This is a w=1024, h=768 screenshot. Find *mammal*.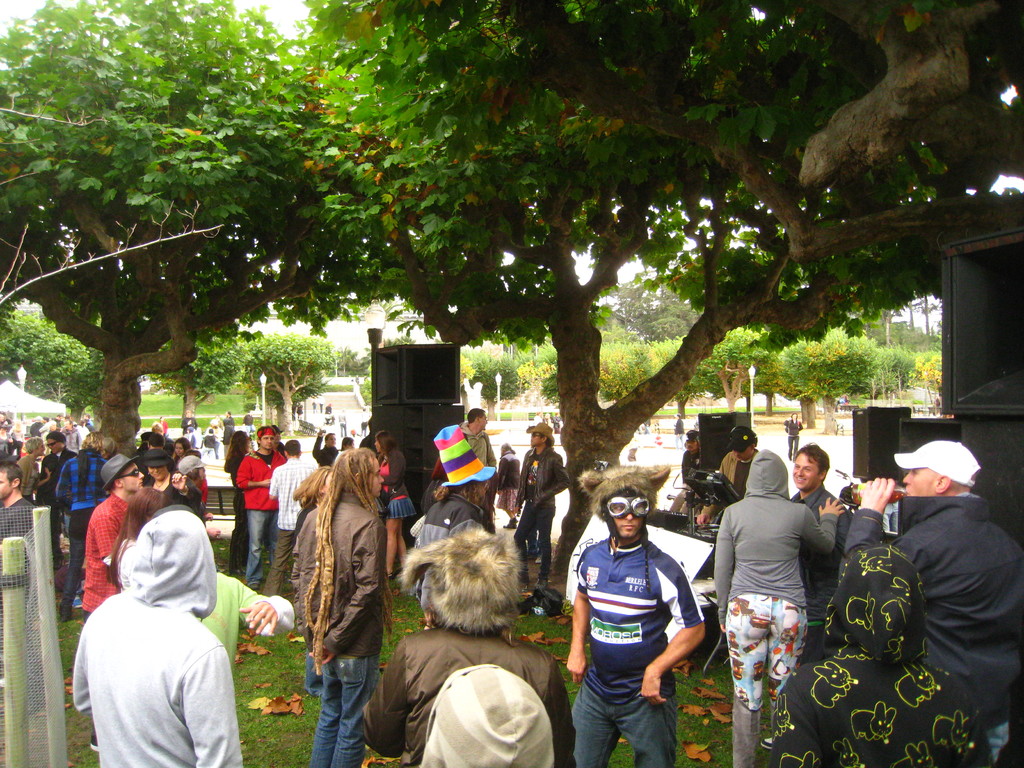
Bounding box: box(422, 664, 554, 767).
